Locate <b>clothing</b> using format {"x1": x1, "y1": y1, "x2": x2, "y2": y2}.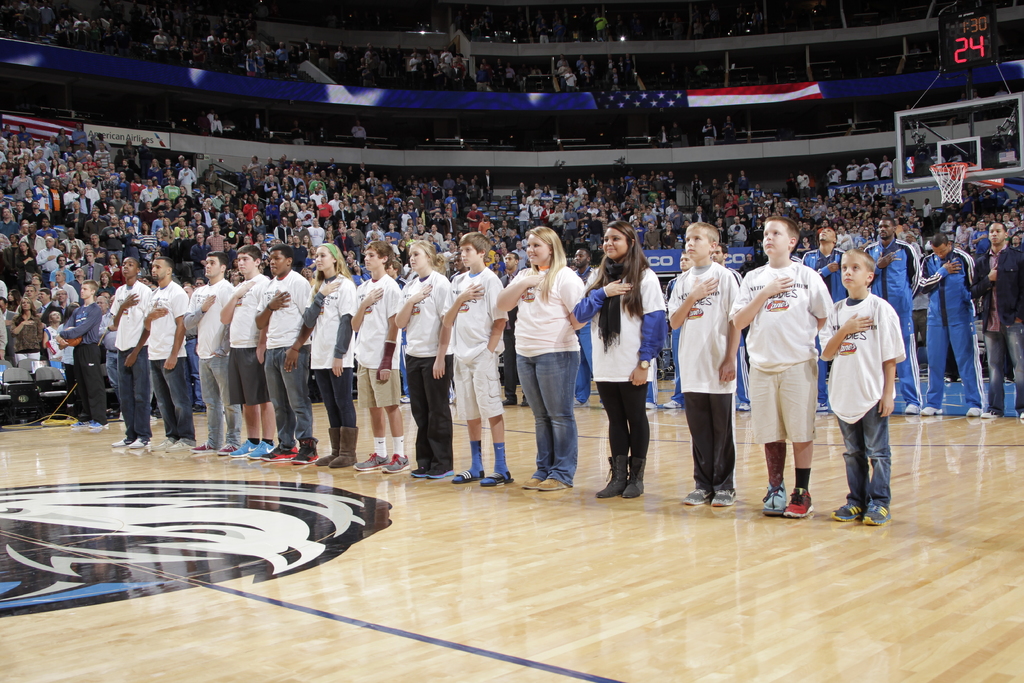
{"x1": 28, "y1": 207, "x2": 46, "y2": 232}.
